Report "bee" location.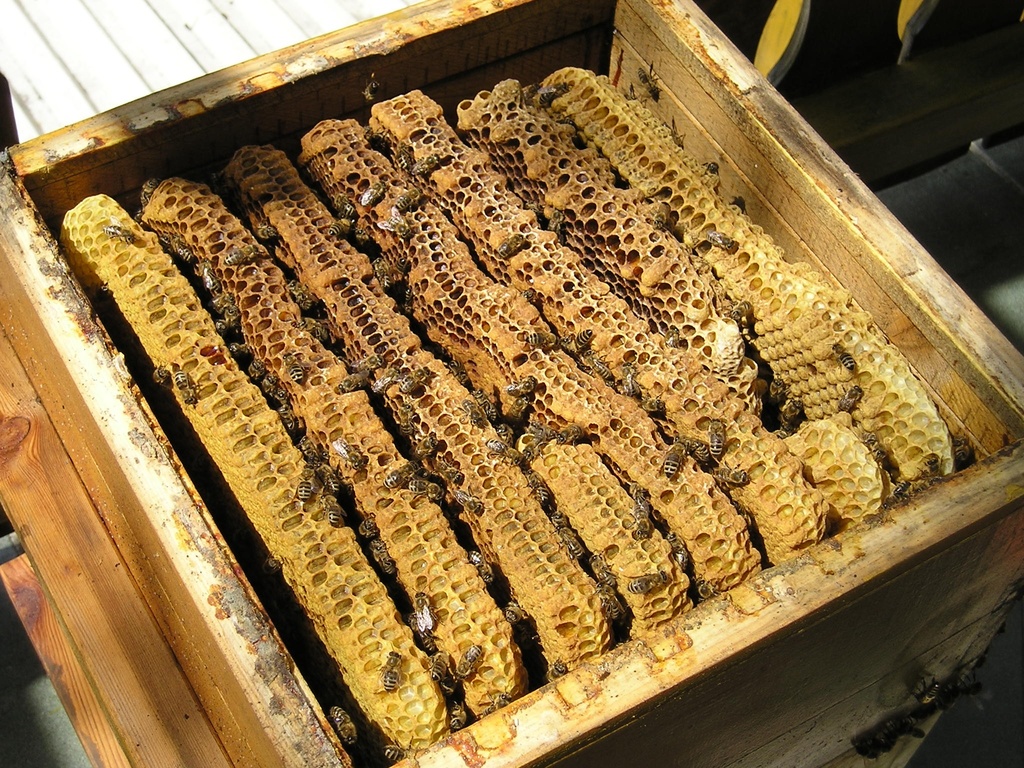
Report: x1=256, y1=225, x2=282, y2=243.
